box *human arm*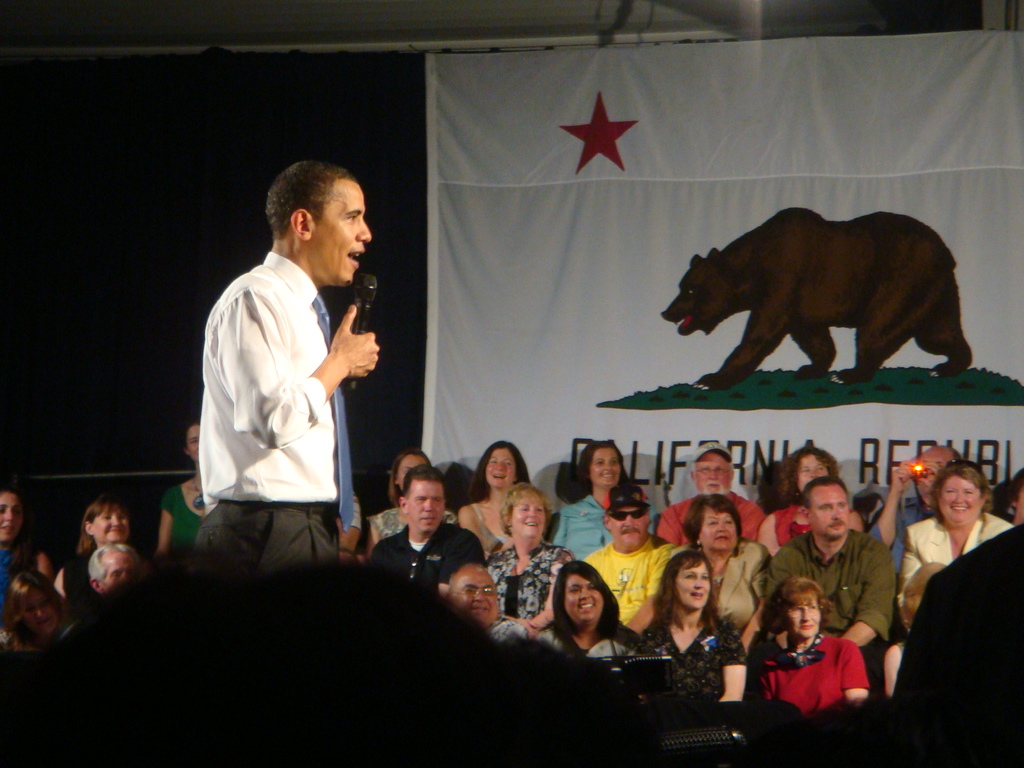
Rect(899, 529, 921, 602)
